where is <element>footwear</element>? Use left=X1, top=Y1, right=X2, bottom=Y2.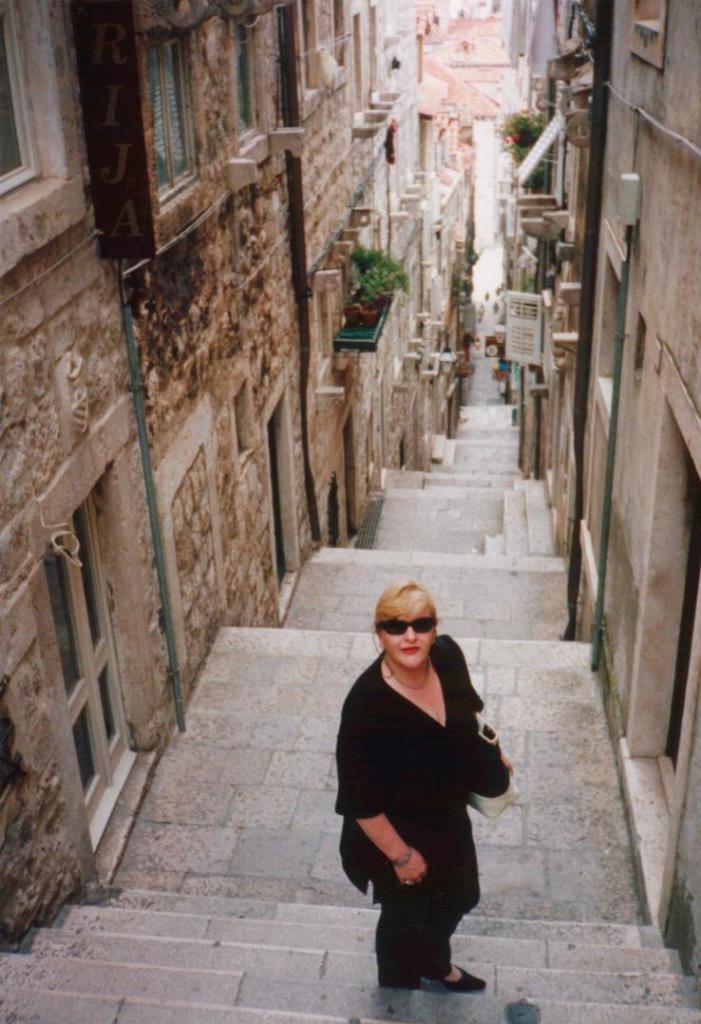
left=432, top=963, right=482, bottom=997.
